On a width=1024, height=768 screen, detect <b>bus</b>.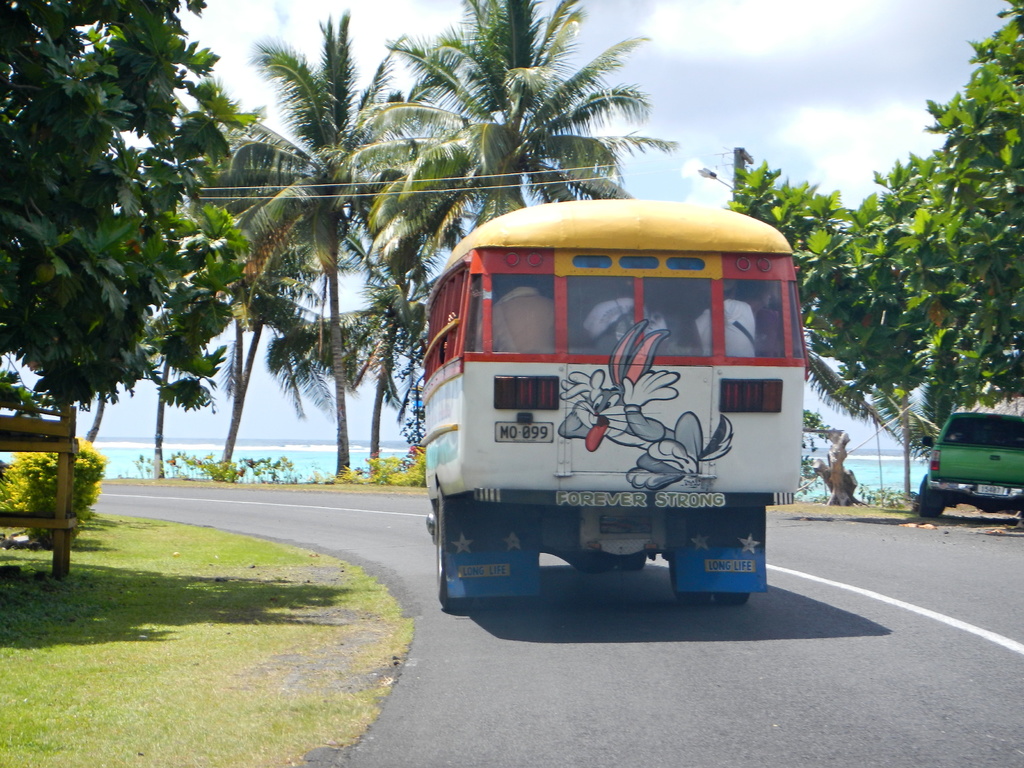
424 200 810 614.
